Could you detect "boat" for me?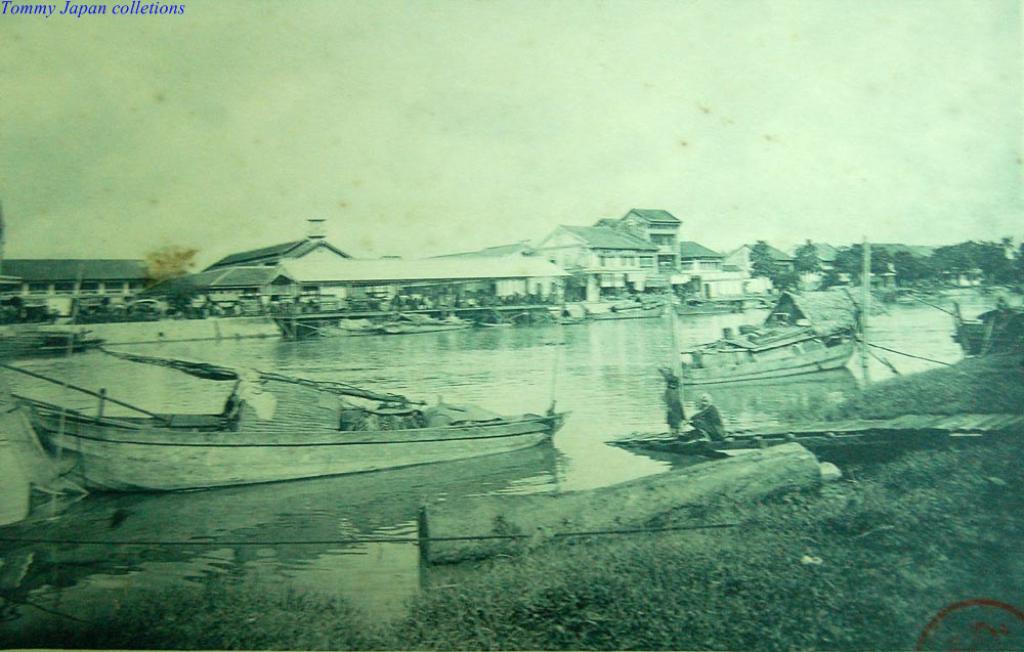
Detection result: 27:302:615:506.
